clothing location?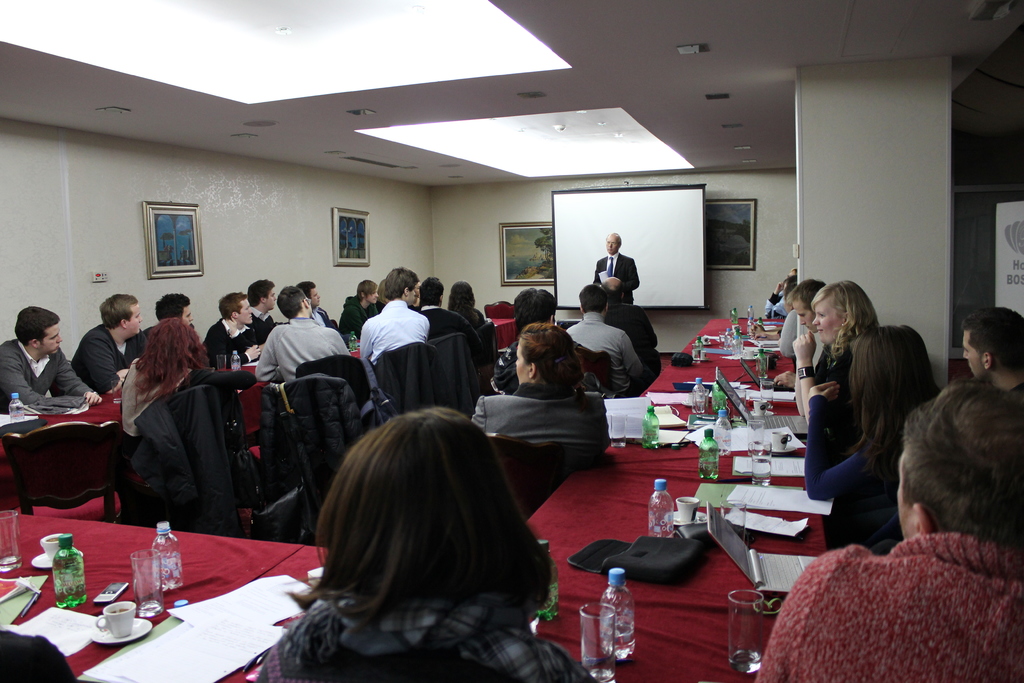
x1=247, y1=301, x2=268, y2=347
